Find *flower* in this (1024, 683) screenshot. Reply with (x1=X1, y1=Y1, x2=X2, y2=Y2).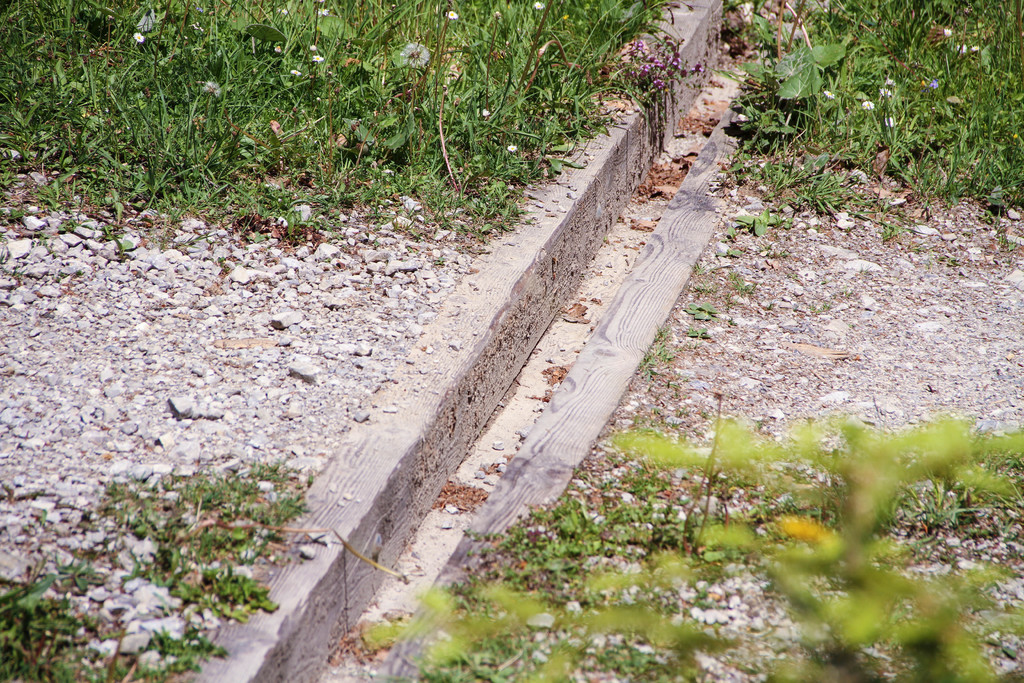
(x1=482, y1=108, x2=490, y2=115).
